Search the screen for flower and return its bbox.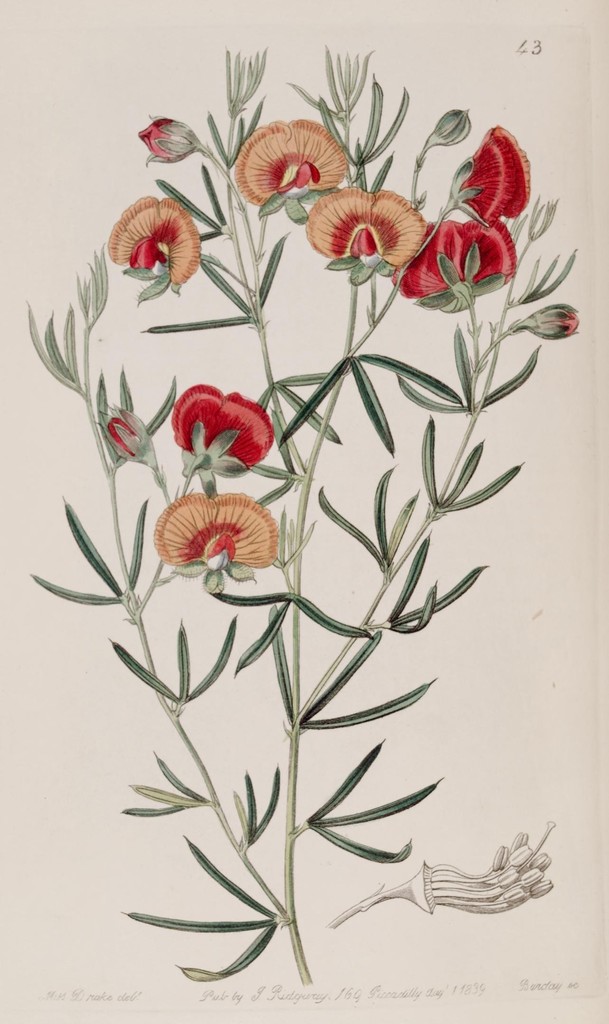
Found: l=149, t=483, r=281, b=582.
